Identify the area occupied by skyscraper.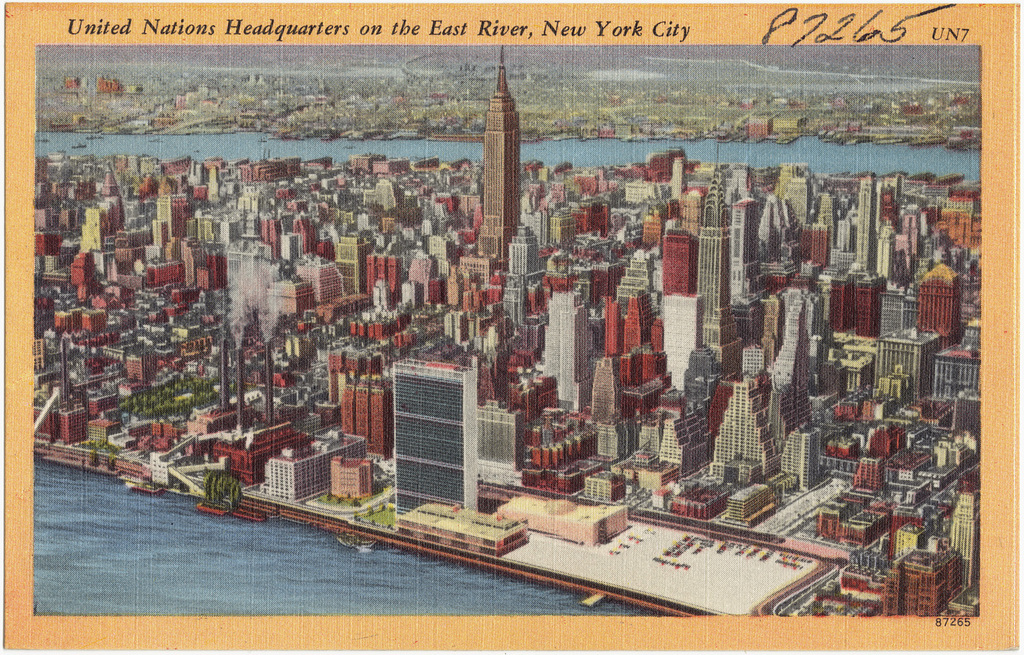
Area: left=401, top=352, right=486, bottom=517.
